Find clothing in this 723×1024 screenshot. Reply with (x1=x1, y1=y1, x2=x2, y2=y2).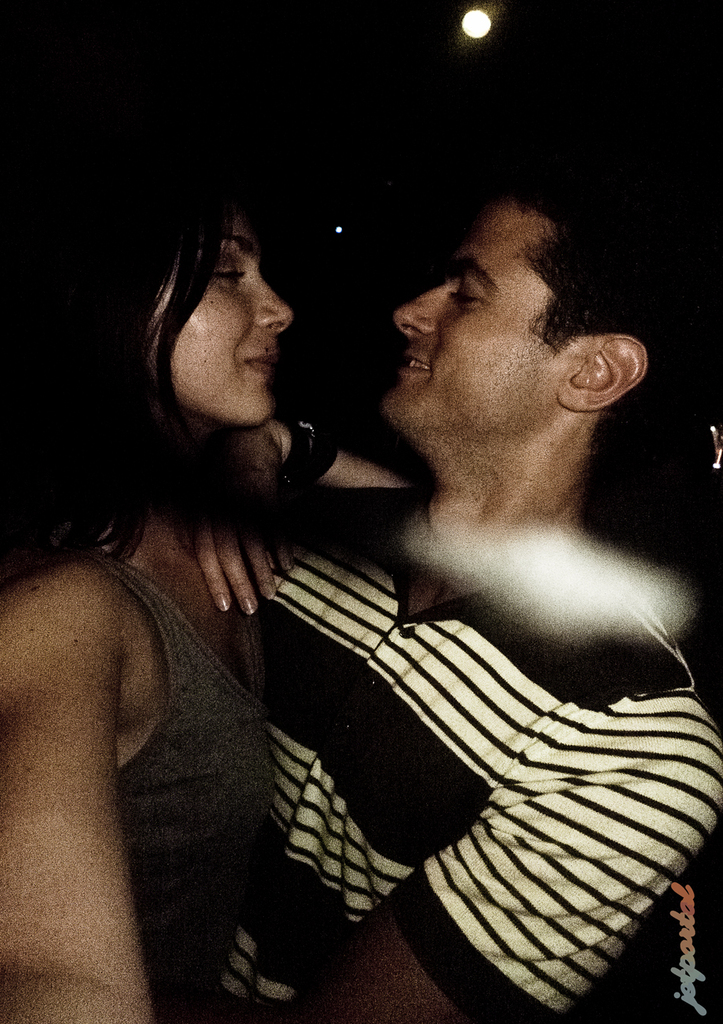
(x1=180, y1=478, x2=722, y2=1023).
